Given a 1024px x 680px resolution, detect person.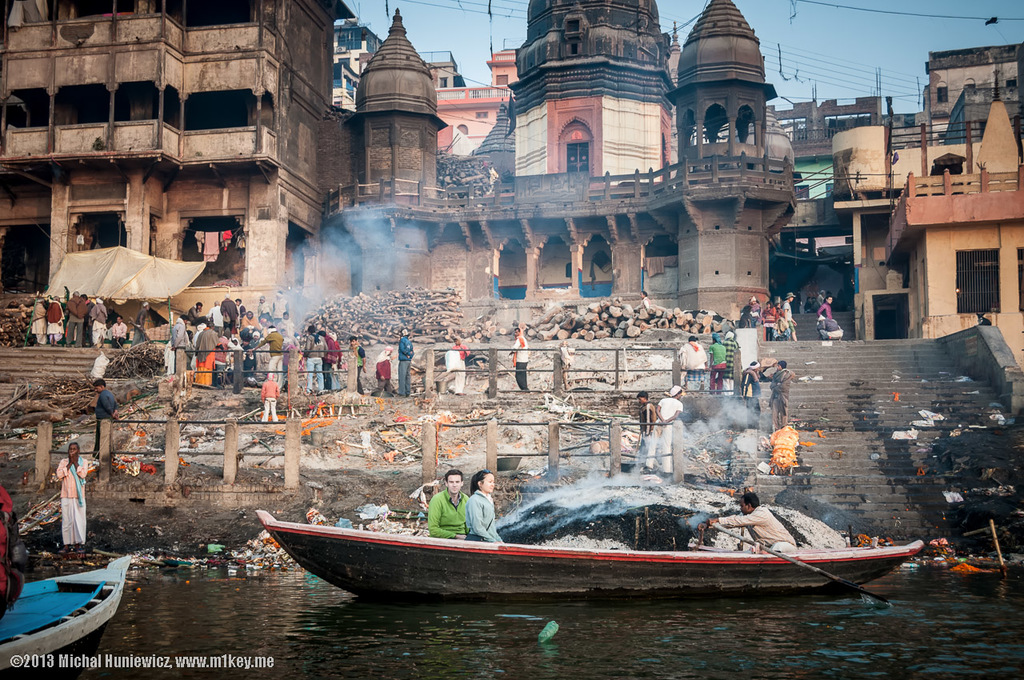
(left=52, top=443, right=108, bottom=551).
